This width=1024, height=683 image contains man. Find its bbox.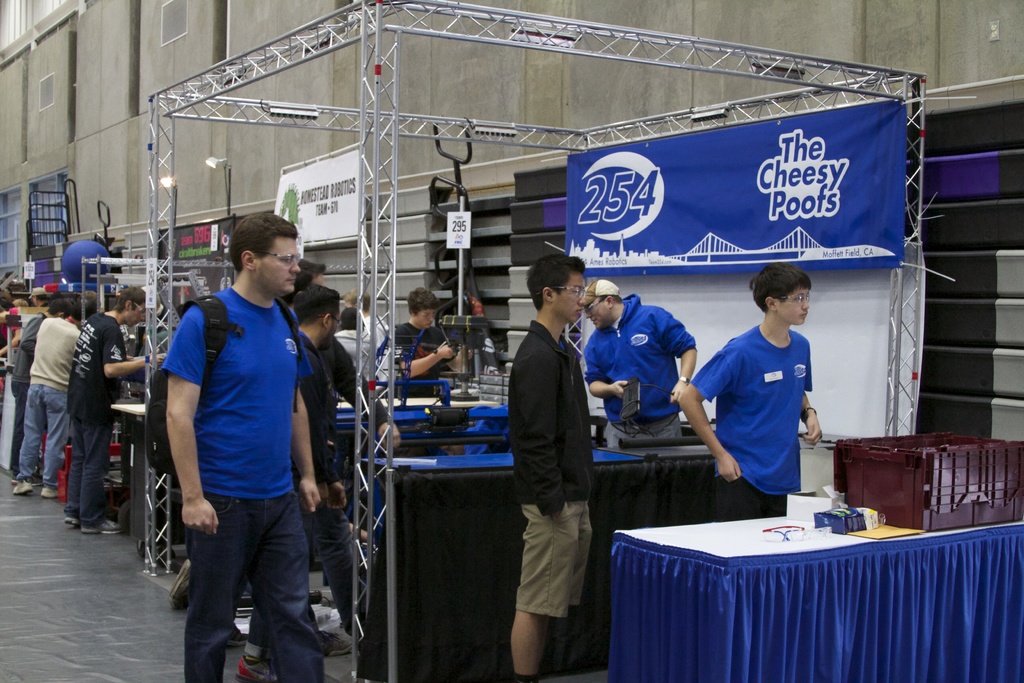
locate(582, 283, 696, 449).
